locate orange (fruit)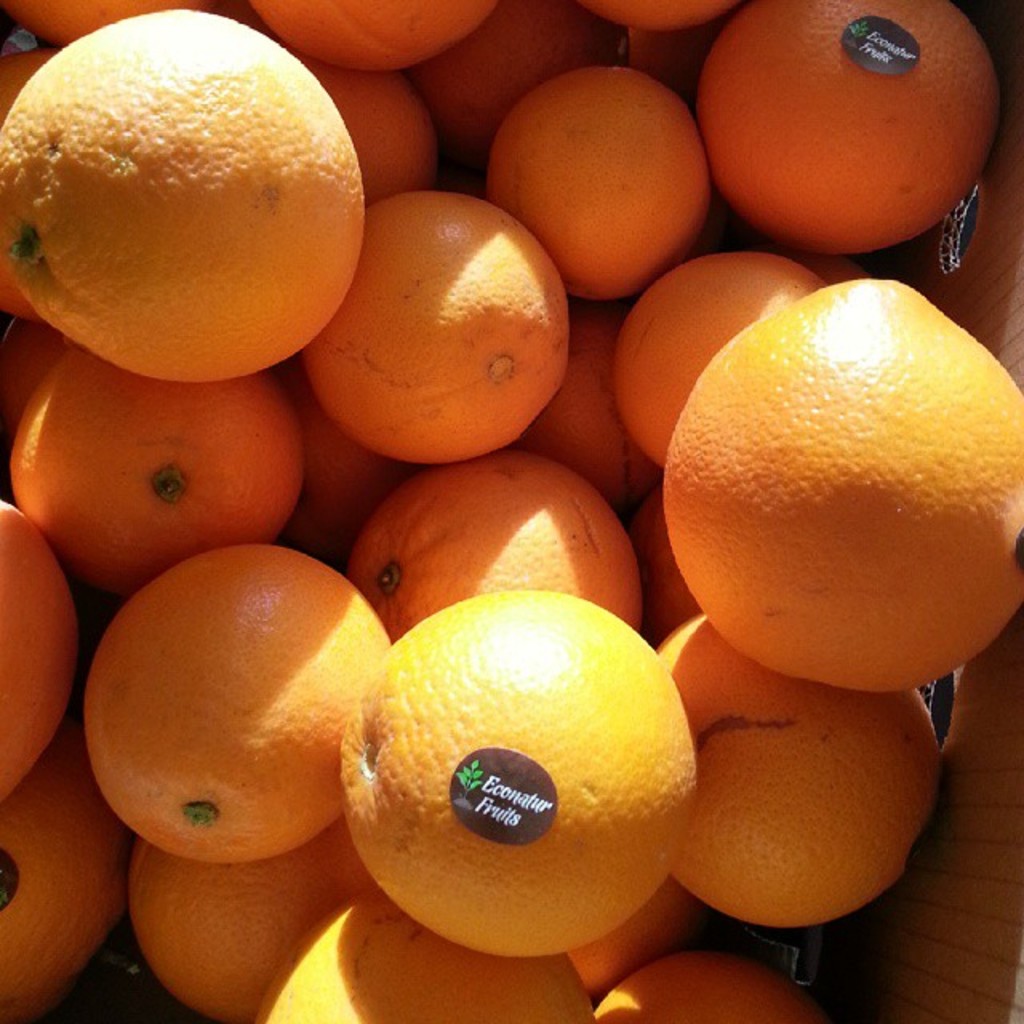
[x1=299, y1=179, x2=568, y2=459]
